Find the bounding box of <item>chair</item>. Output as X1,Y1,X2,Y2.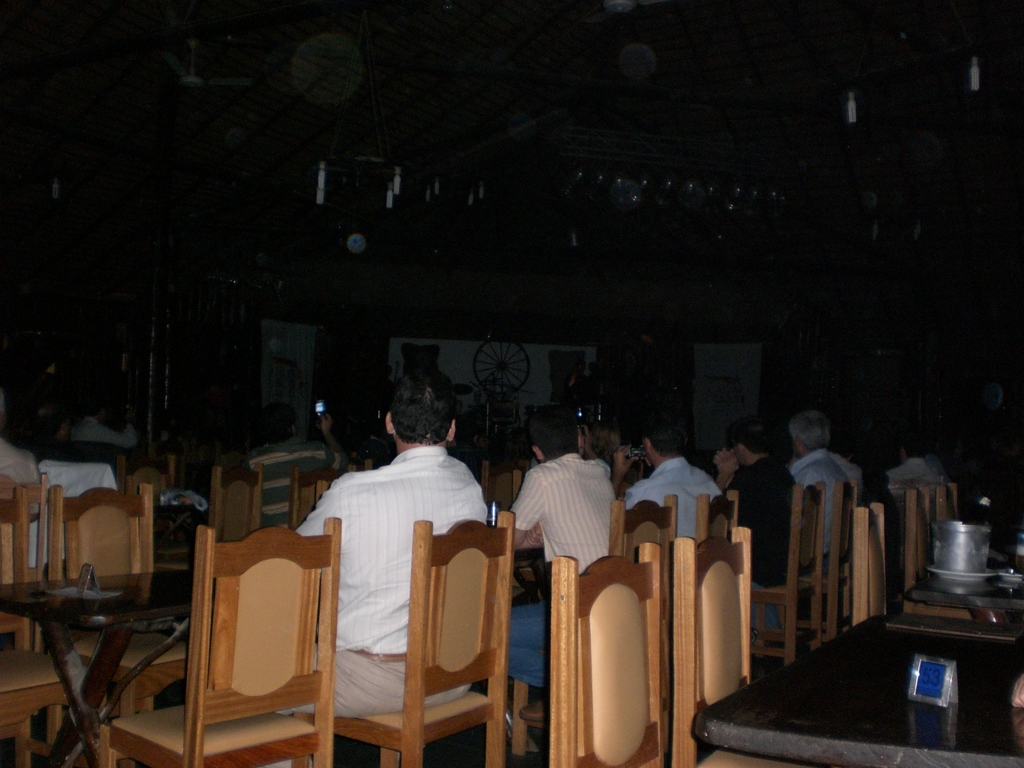
694,492,741,547.
